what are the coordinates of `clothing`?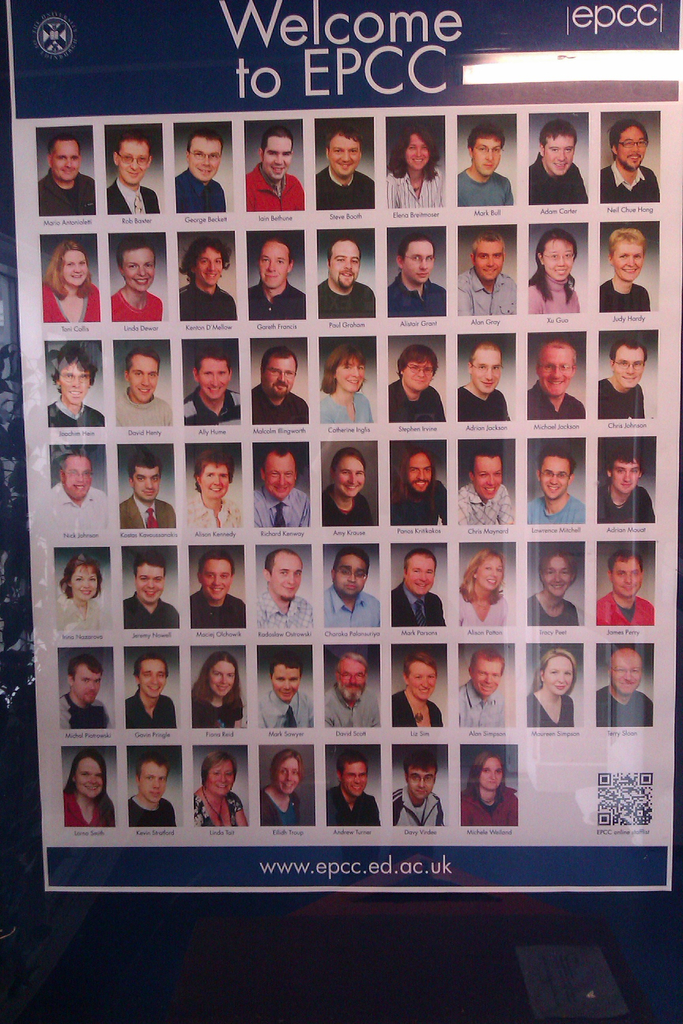
locate(48, 480, 106, 525).
